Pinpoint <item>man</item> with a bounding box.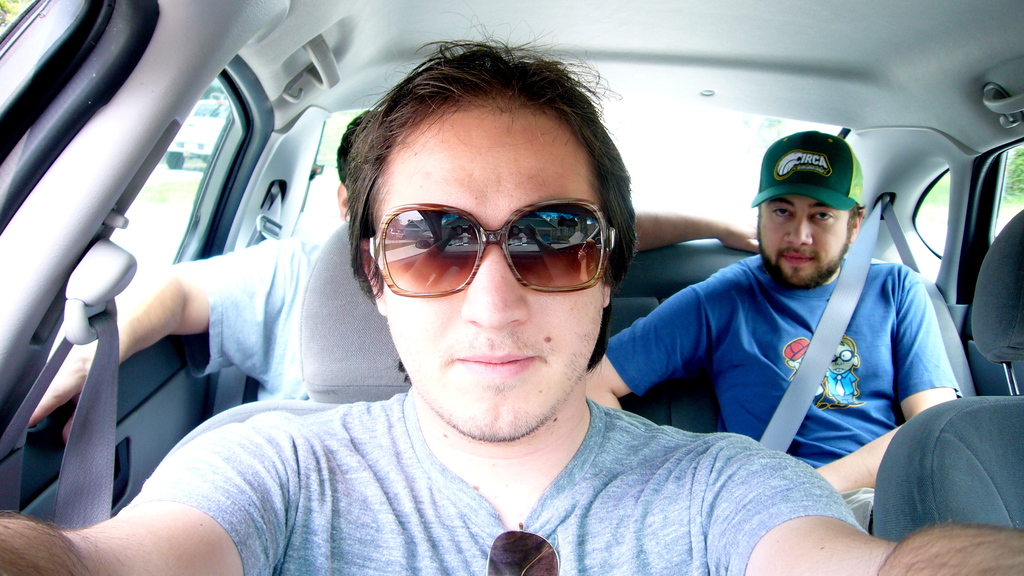
<bbox>0, 5, 1023, 575</bbox>.
